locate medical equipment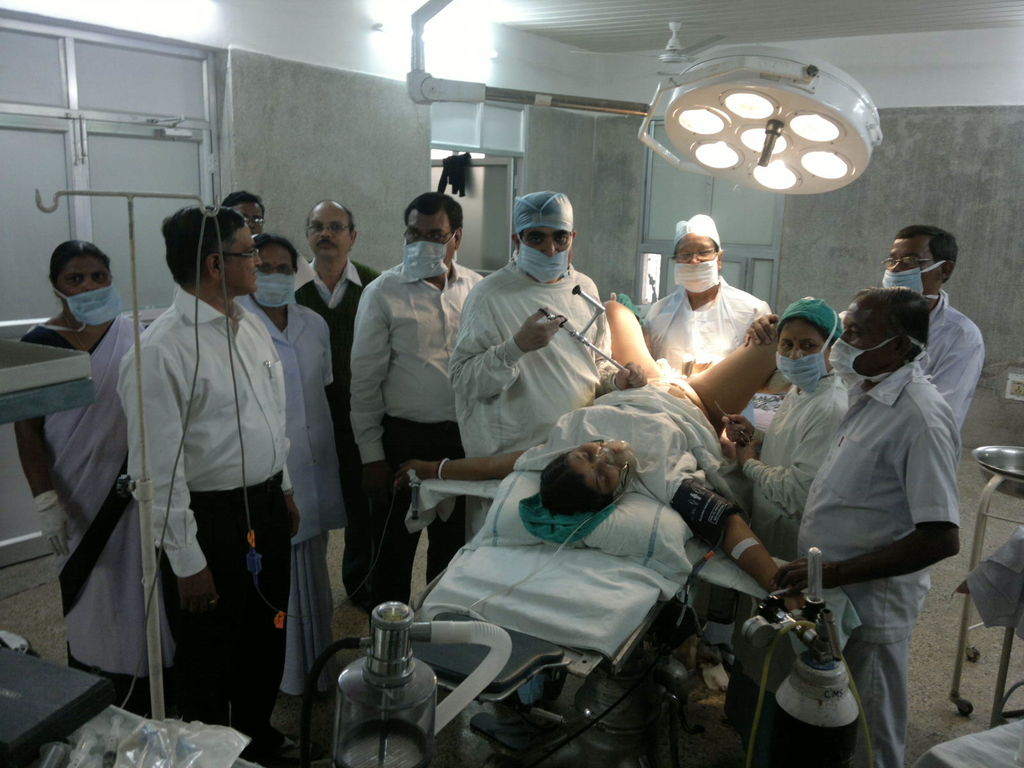
Rect(115, 204, 428, 716)
